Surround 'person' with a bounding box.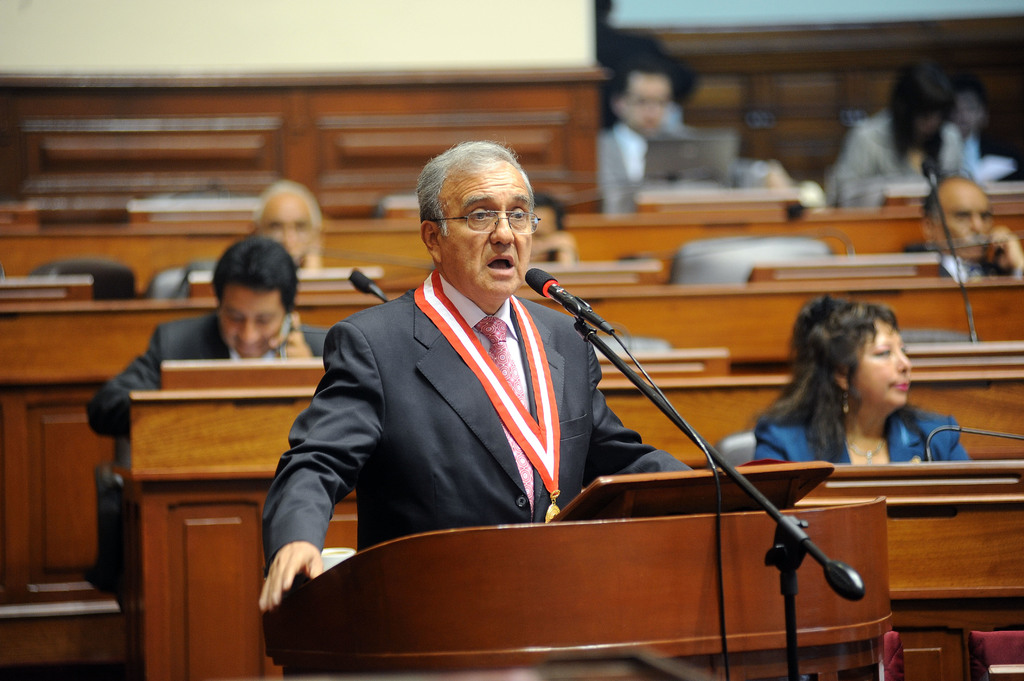
box=[259, 142, 703, 663].
